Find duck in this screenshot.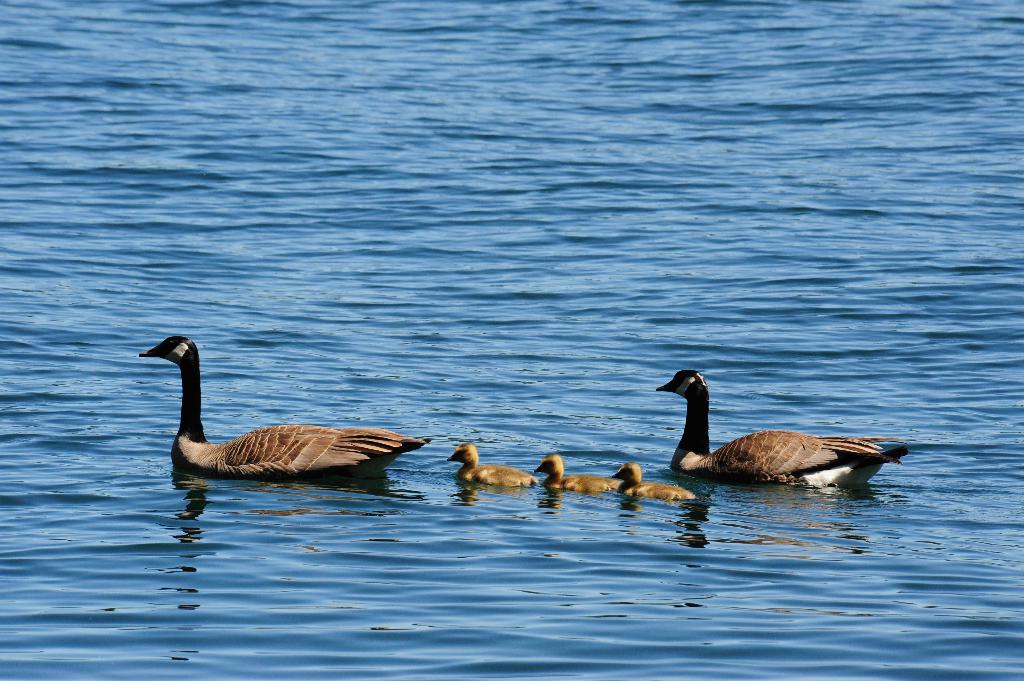
The bounding box for duck is 529:453:633:503.
